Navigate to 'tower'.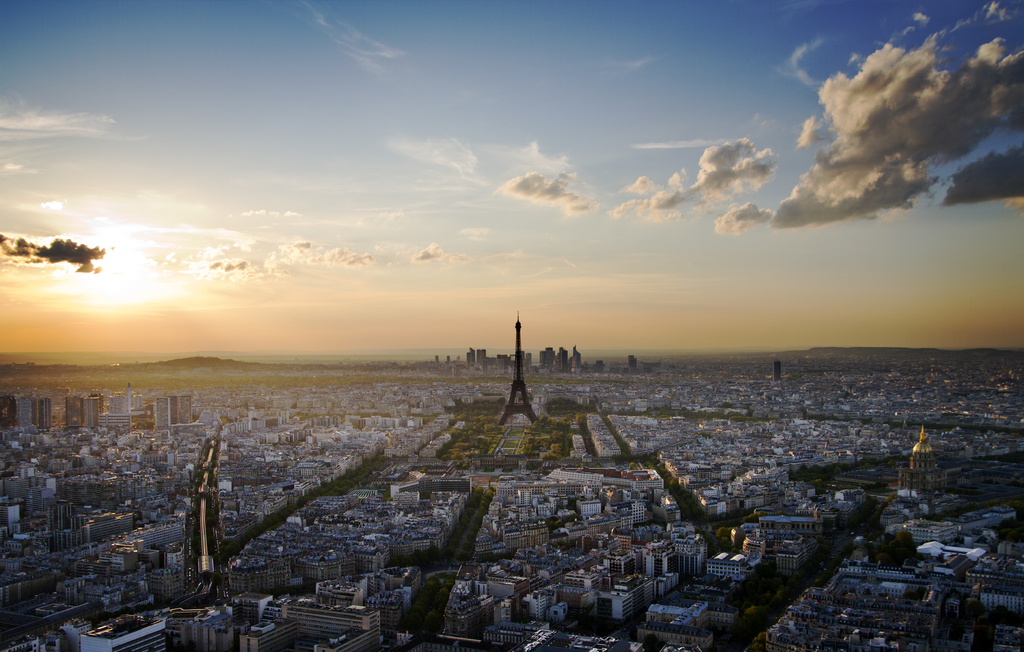
Navigation target: crop(500, 313, 538, 423).
